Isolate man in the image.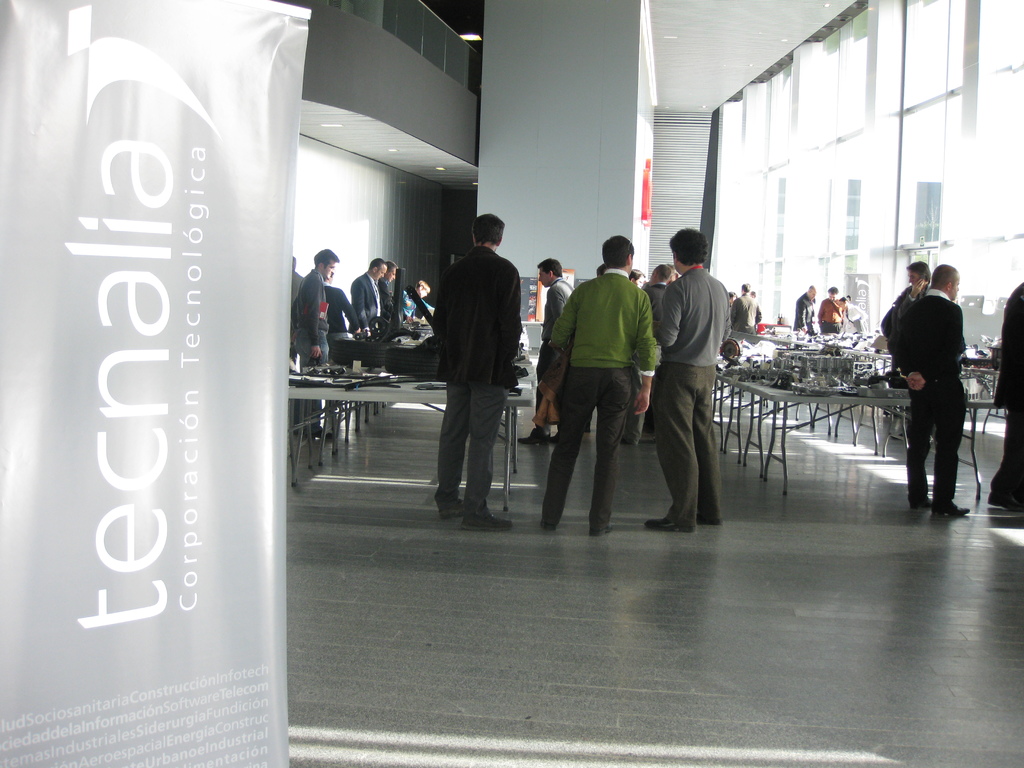
Isolated region: l=895, t=264, r=927, b=312.
